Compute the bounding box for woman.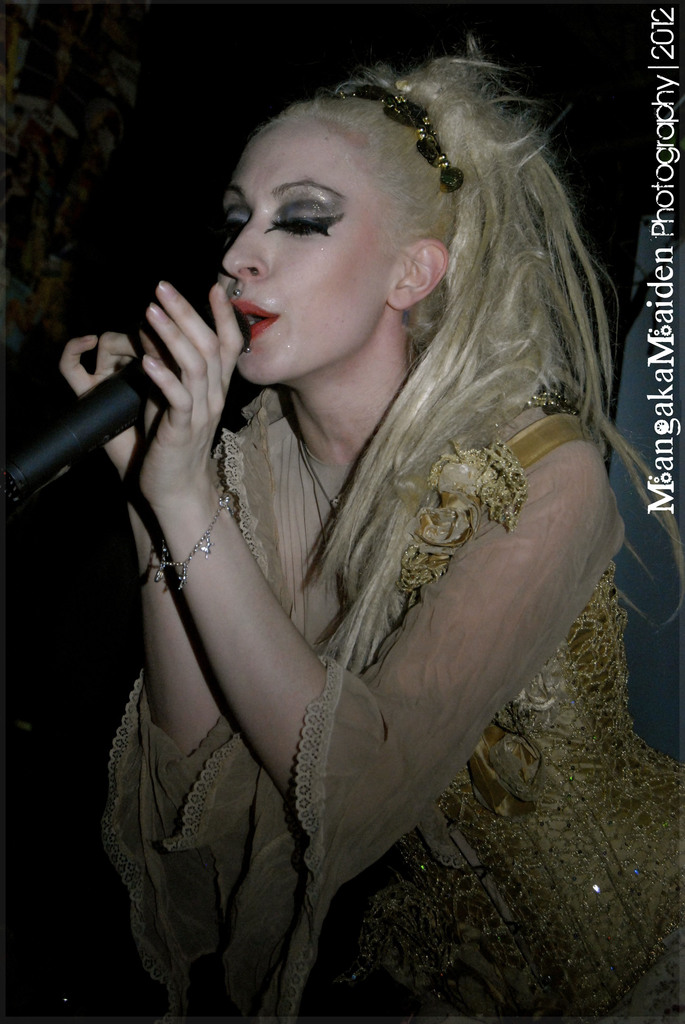
59/53/684/1022.
